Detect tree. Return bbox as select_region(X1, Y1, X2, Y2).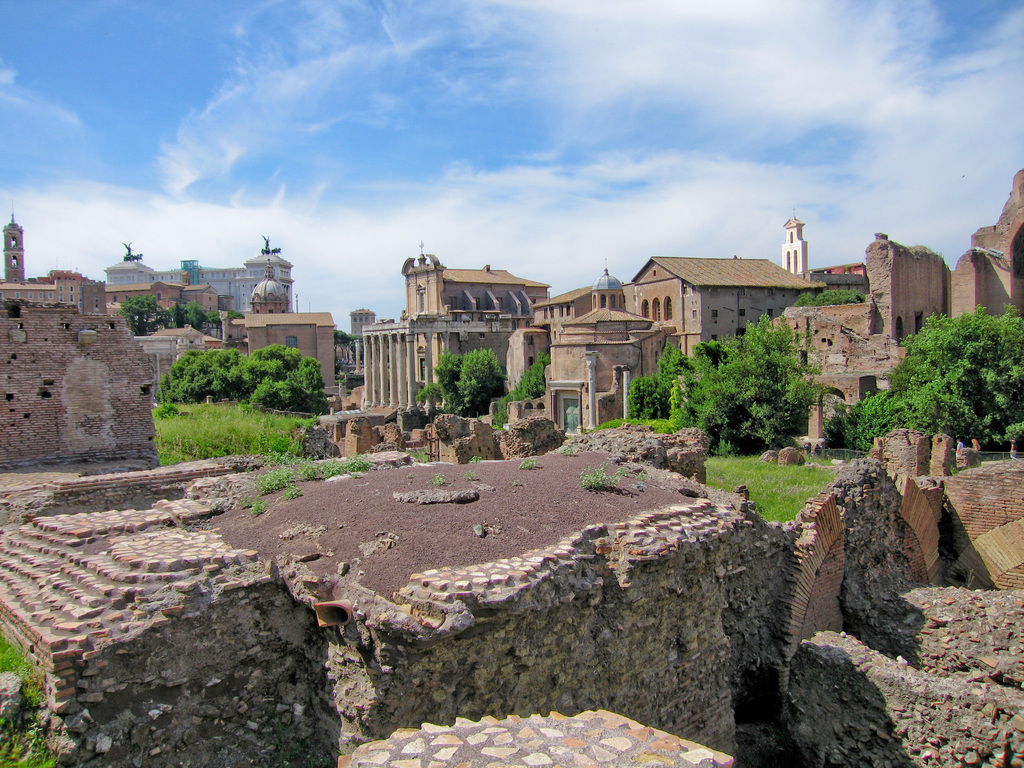
select_region(168, 298, 217, 339).
